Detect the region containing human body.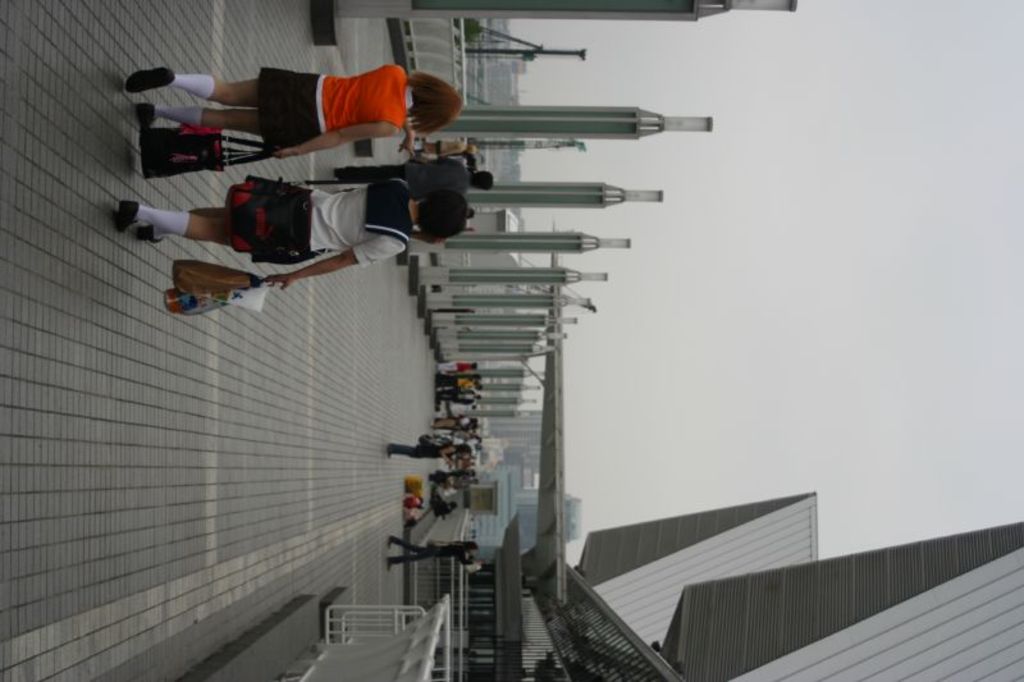
118 178 465 283.
